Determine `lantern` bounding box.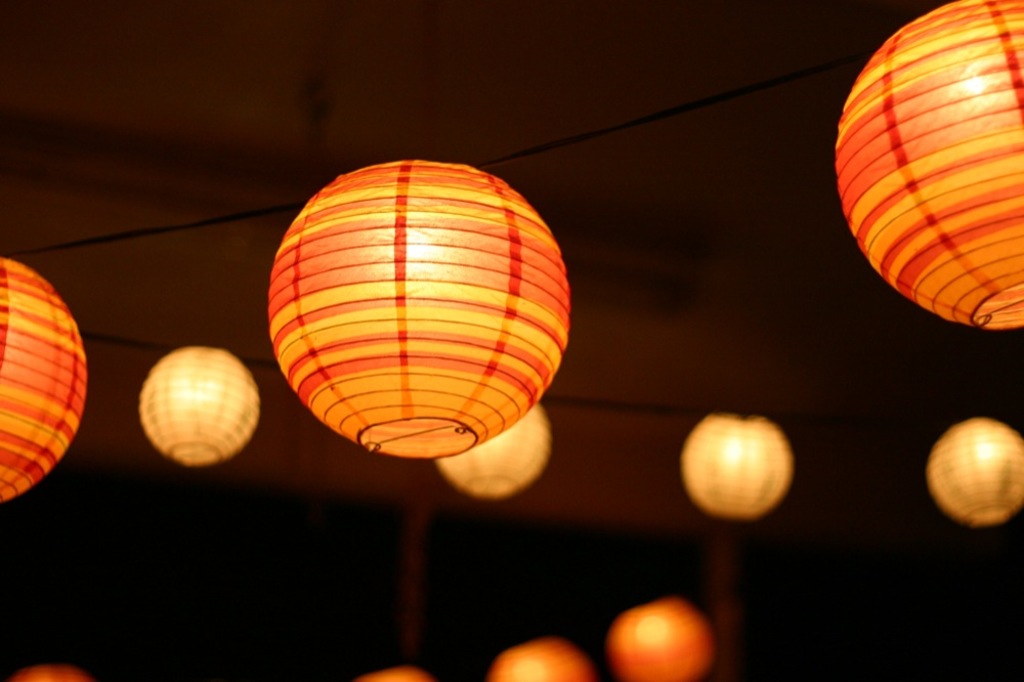
Determined: <bbox>0, 258, 88, 500</bbox>.
